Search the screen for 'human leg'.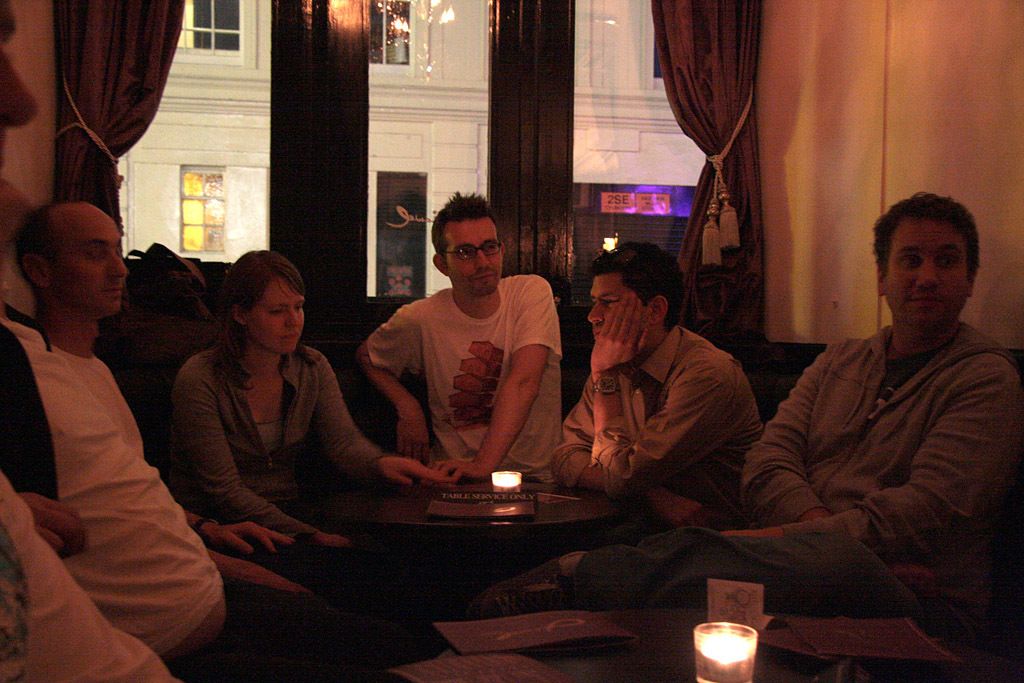
Found at {"left": 557, "top": 531, "right": 882, "bottom": 617}.
